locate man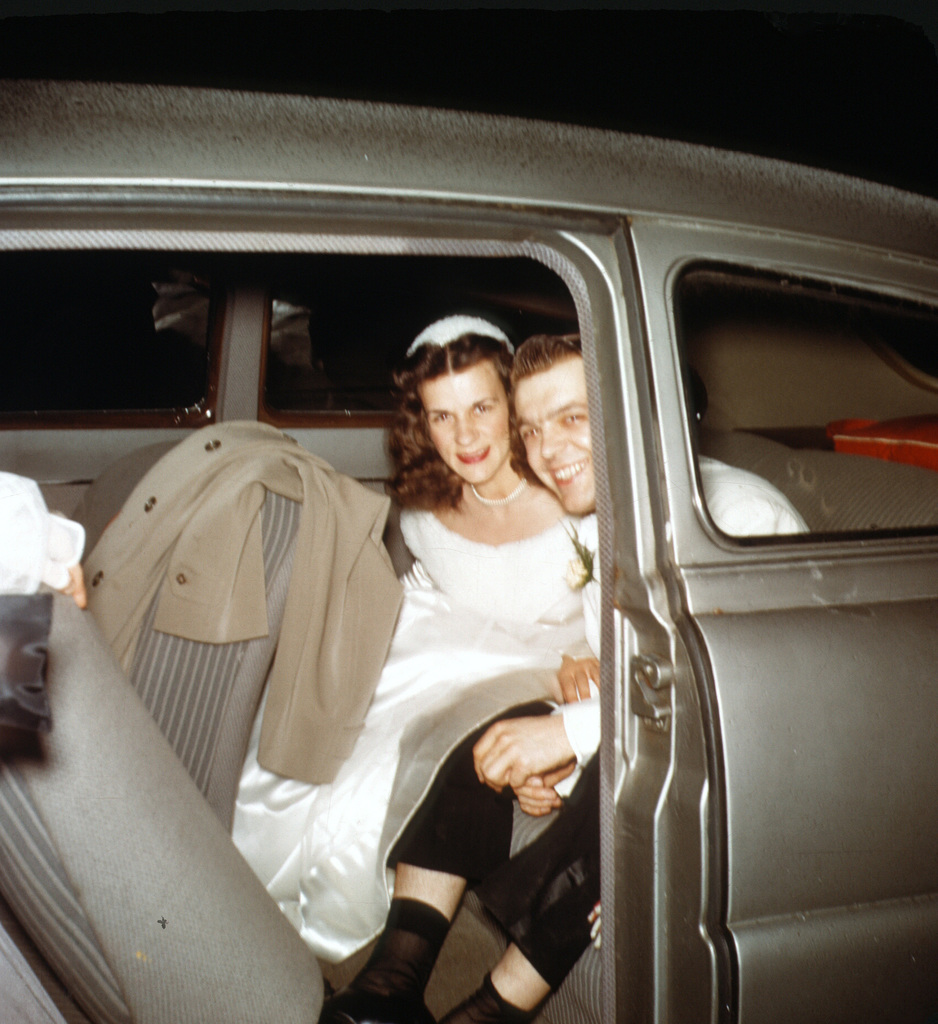
(316,328,816,1023)
